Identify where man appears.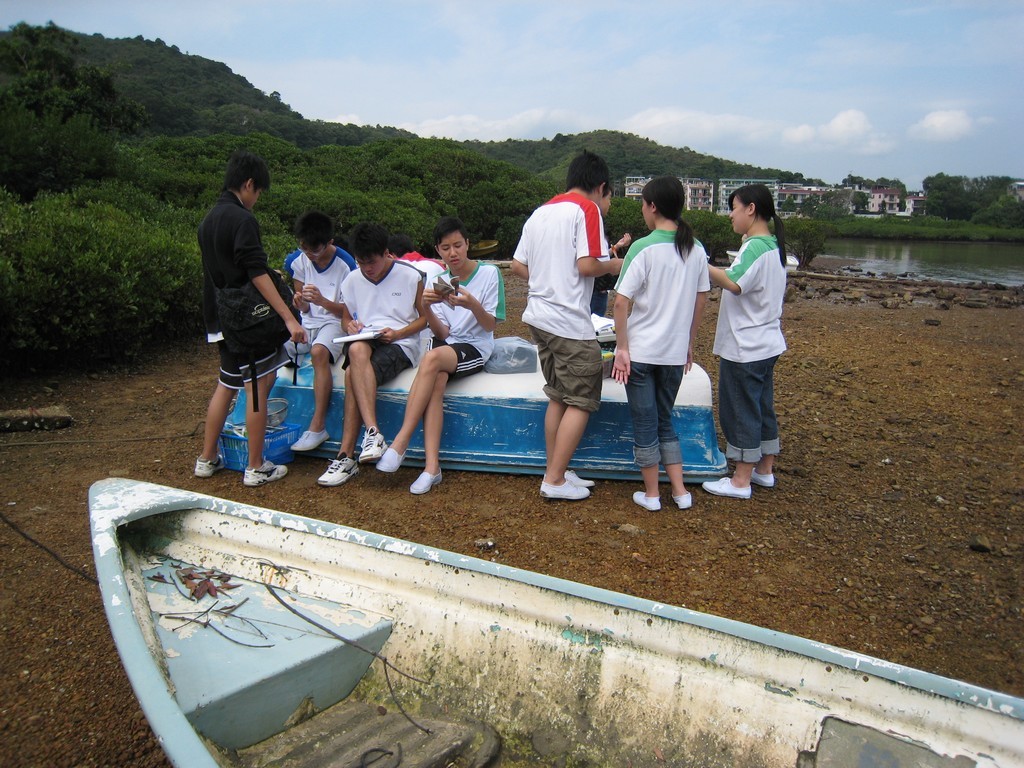
Appears at <bbox>514, 154, 621, 507</bbox>.
